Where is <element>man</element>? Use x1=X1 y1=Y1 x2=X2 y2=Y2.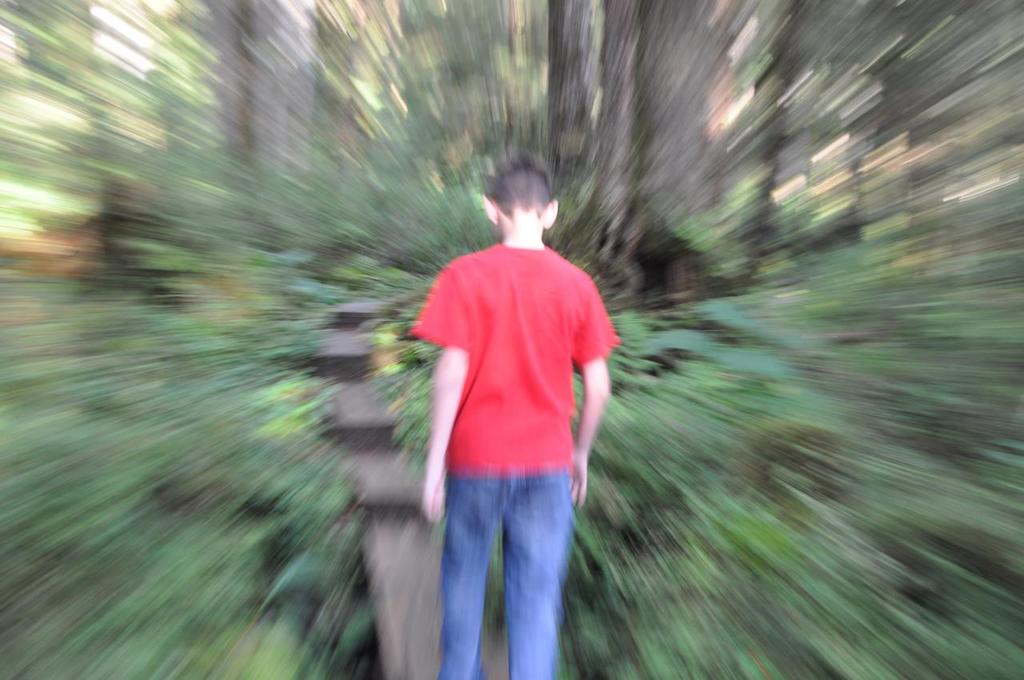
x1=411 y1=147 x2=628 y2=679.
